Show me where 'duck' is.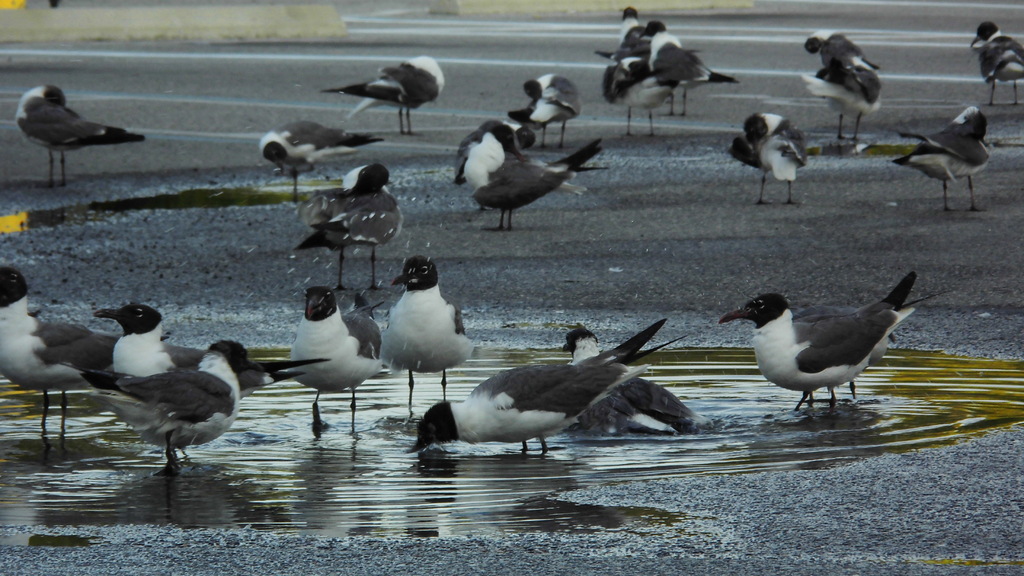
'duck' is at [x1=884, y1=106, x2=989, y2=211].
